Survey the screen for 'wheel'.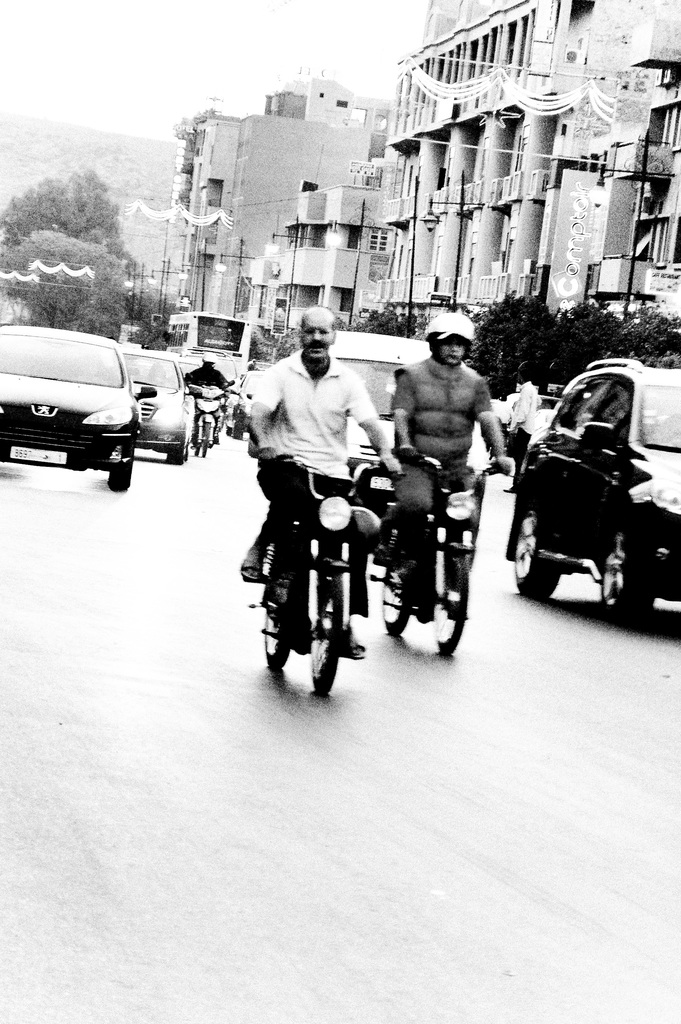
Survey found: (169, 447, 183, 465).
